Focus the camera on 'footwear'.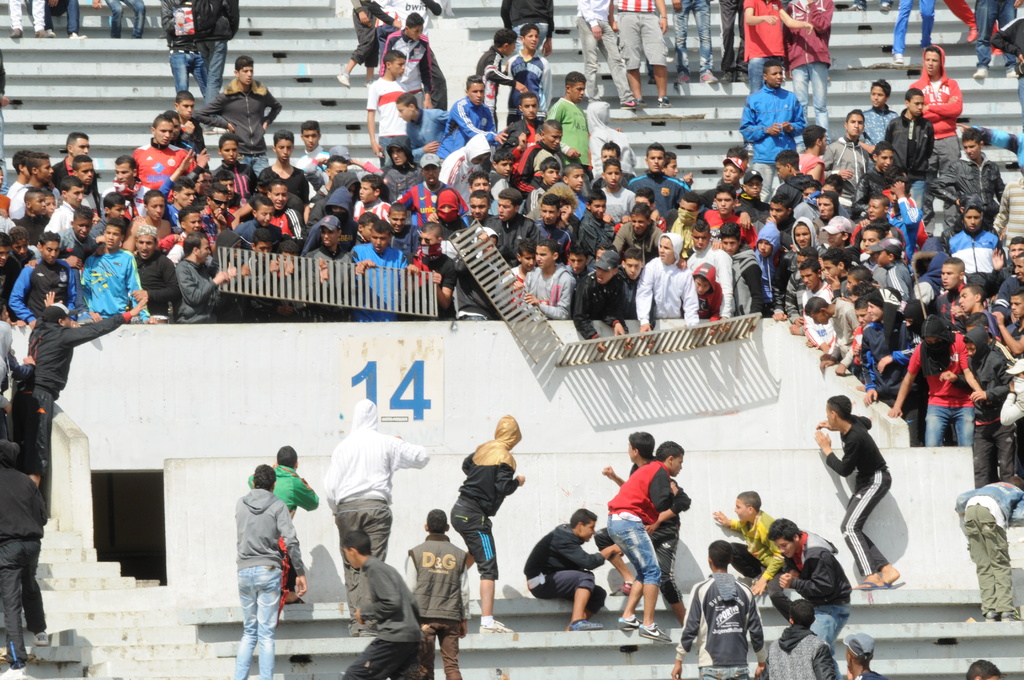
Focus region: box=[570, 617, 604, 631].
